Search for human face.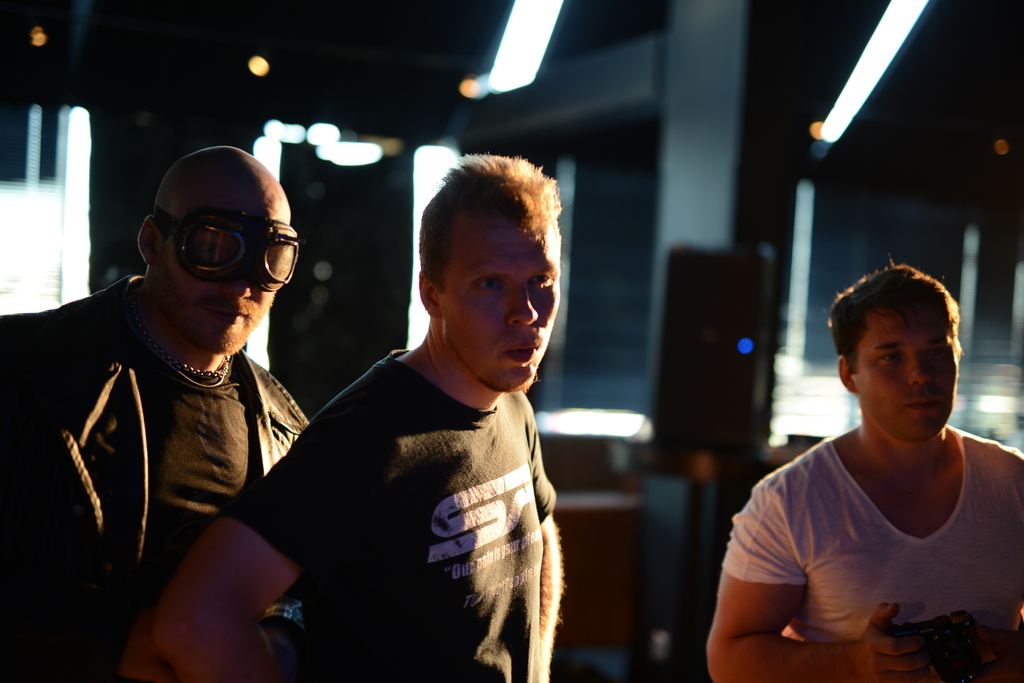
Found at pyautogui.locateOnScreen(156, 175, 294, 356).
